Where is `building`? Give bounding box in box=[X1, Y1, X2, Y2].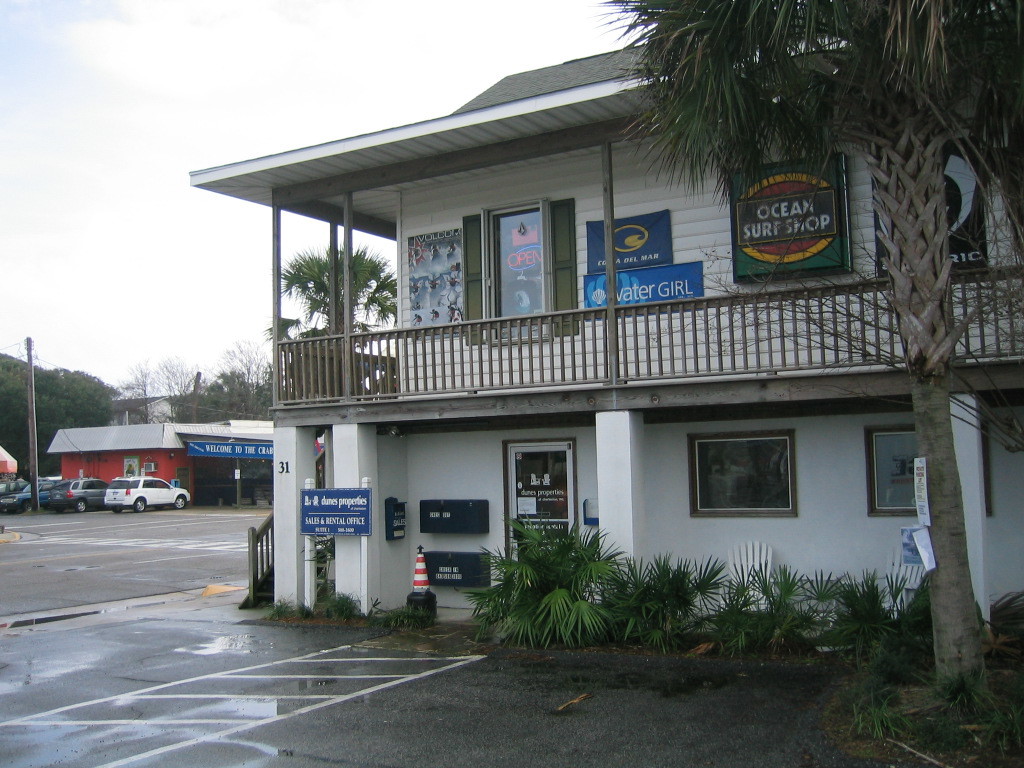
box=[187, 36, 1023, 642].
